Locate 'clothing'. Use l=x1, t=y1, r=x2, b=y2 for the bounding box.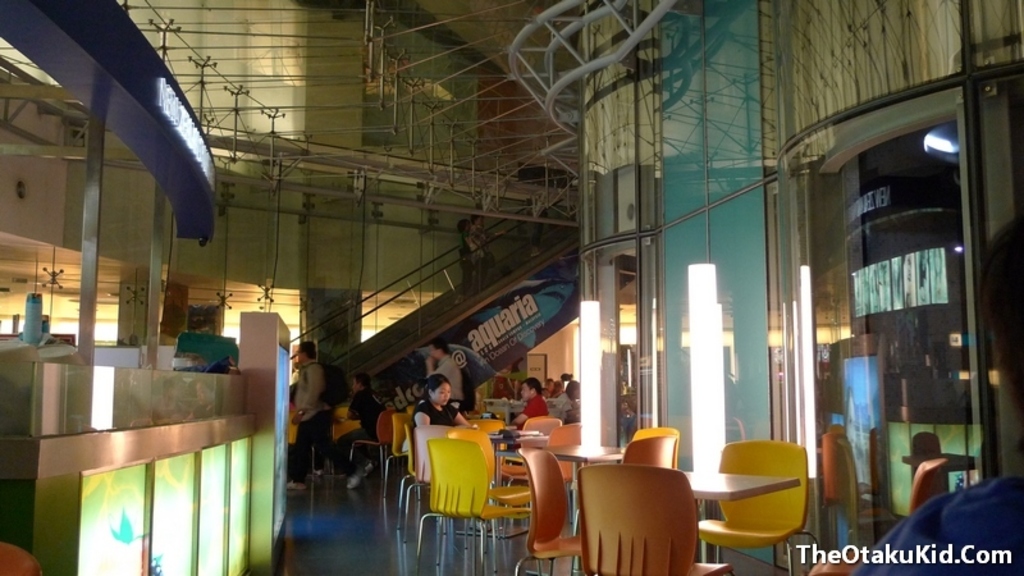
l=521, t=398, r=557, b=430.
